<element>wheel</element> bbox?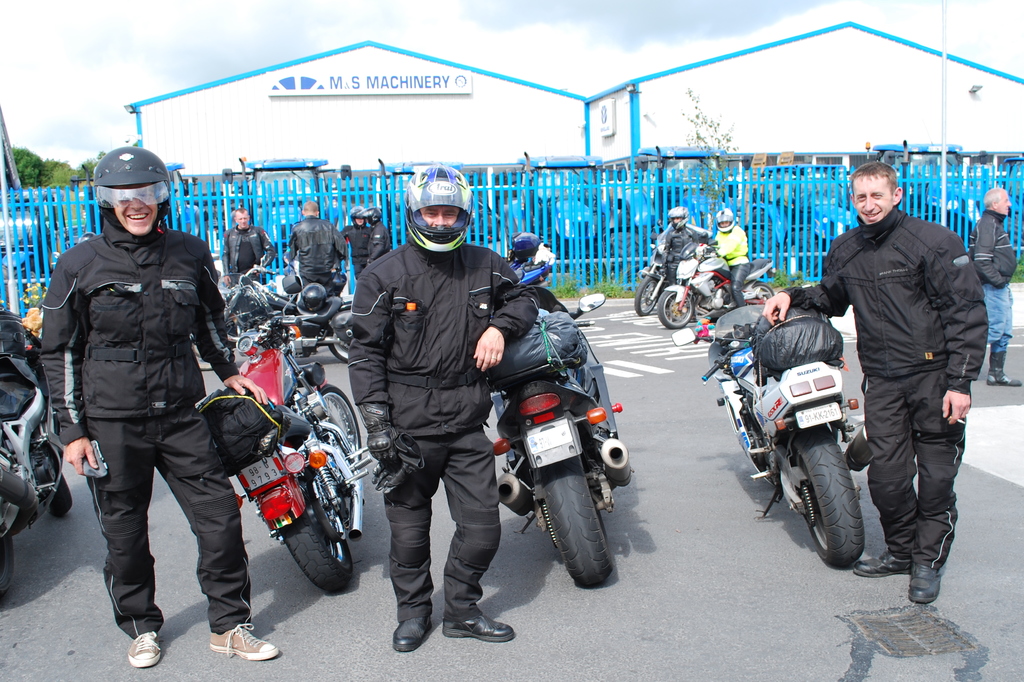
l=331, t=331, r=347, b=362
